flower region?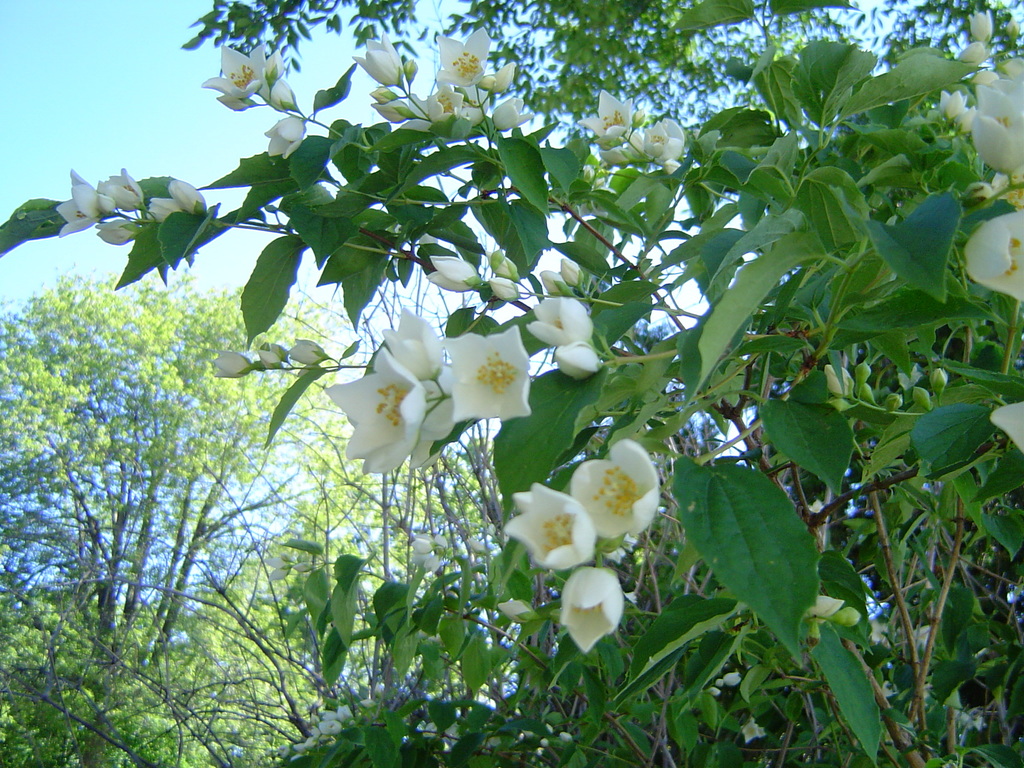
l=824, t=364, r=856, b=399
